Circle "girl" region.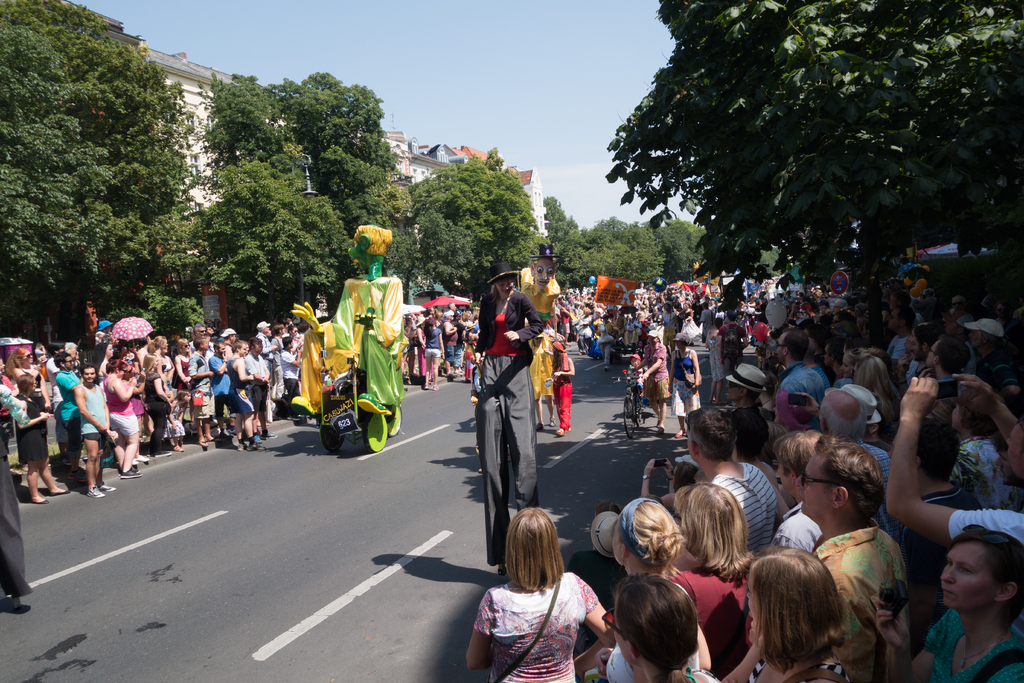
Region: bbox=(200, 325, 221, 351).
